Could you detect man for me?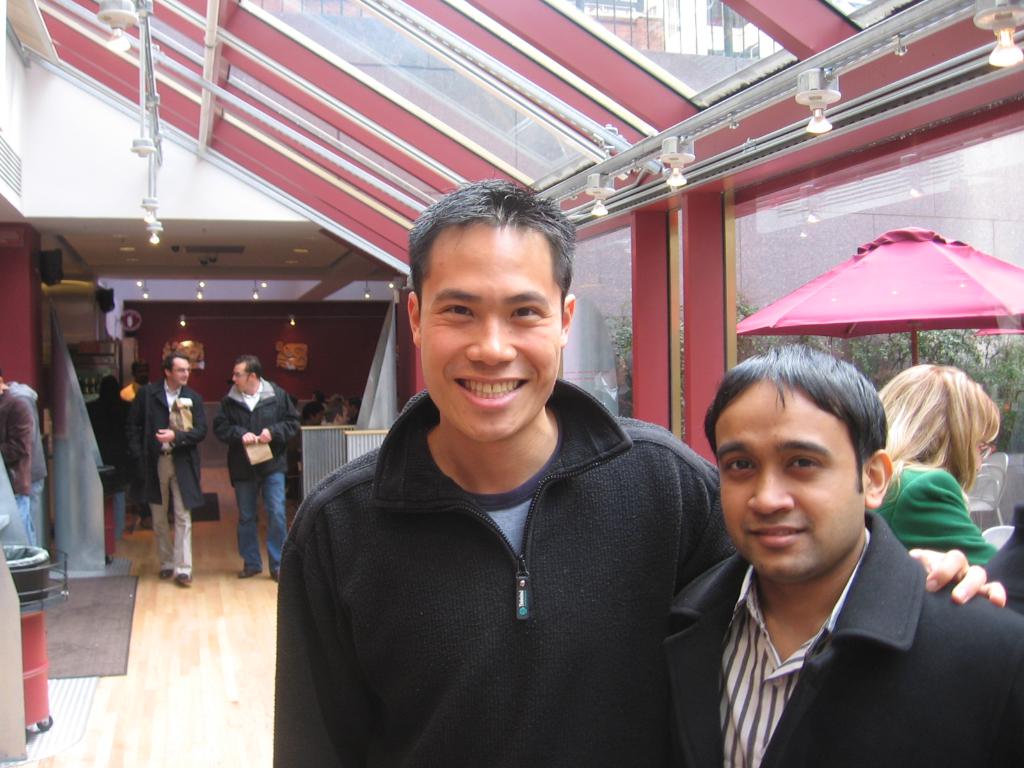
Detection result: {"x1": 124, "y1": 348, "x2": 209, "y2": 587}.
